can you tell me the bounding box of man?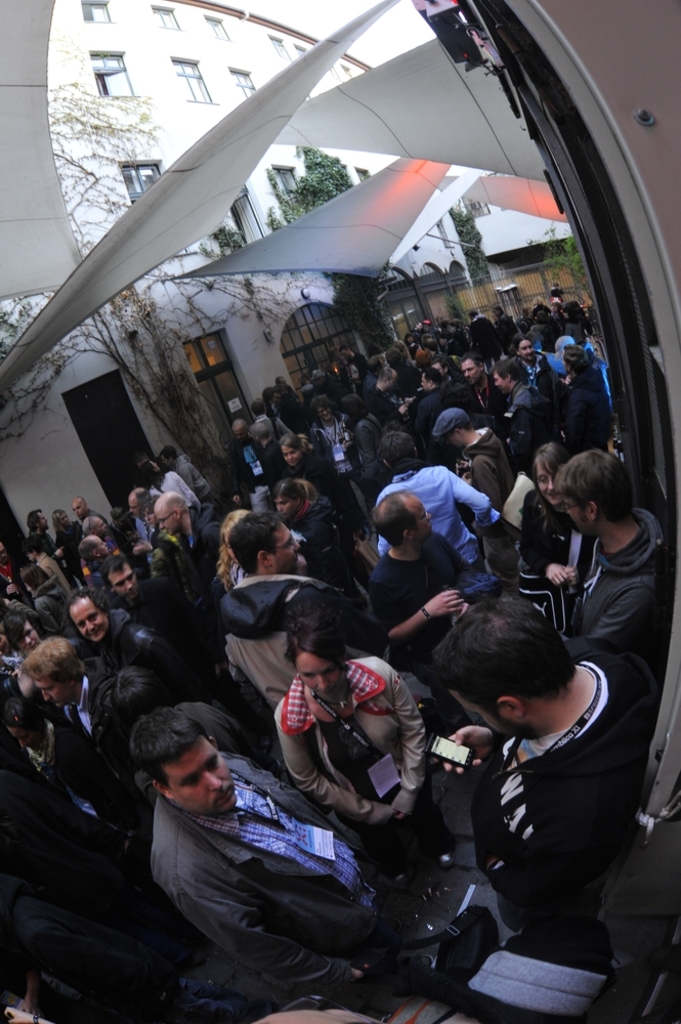
420/568/644/910.
